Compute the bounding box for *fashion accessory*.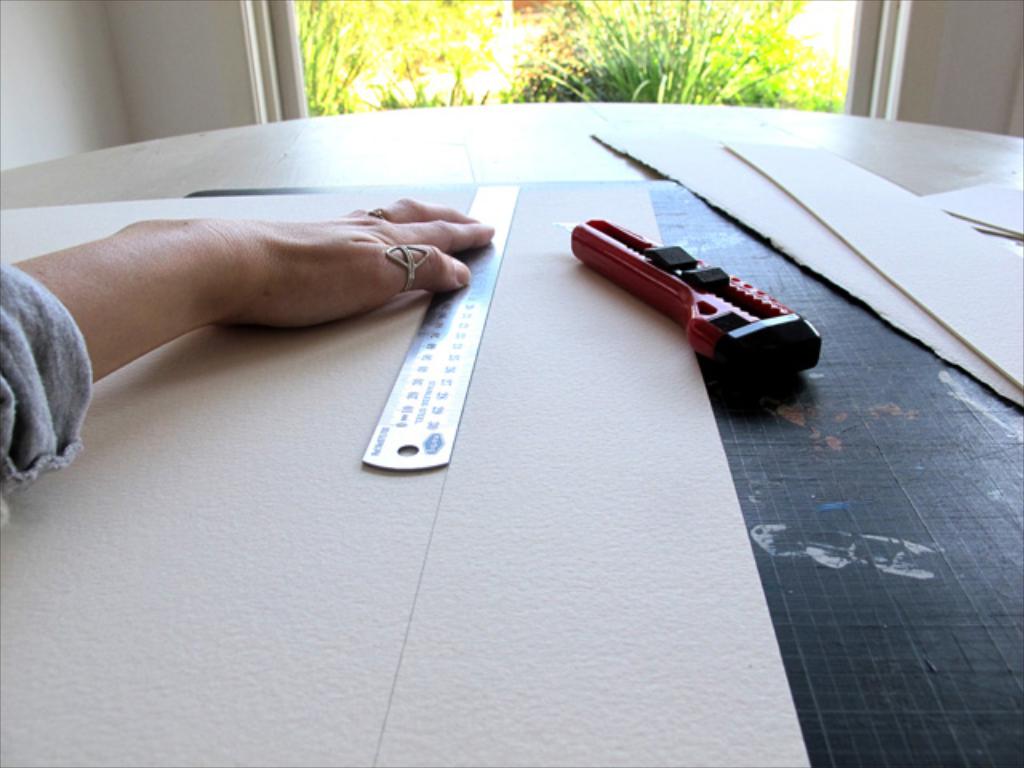
(387,243,429,290).
